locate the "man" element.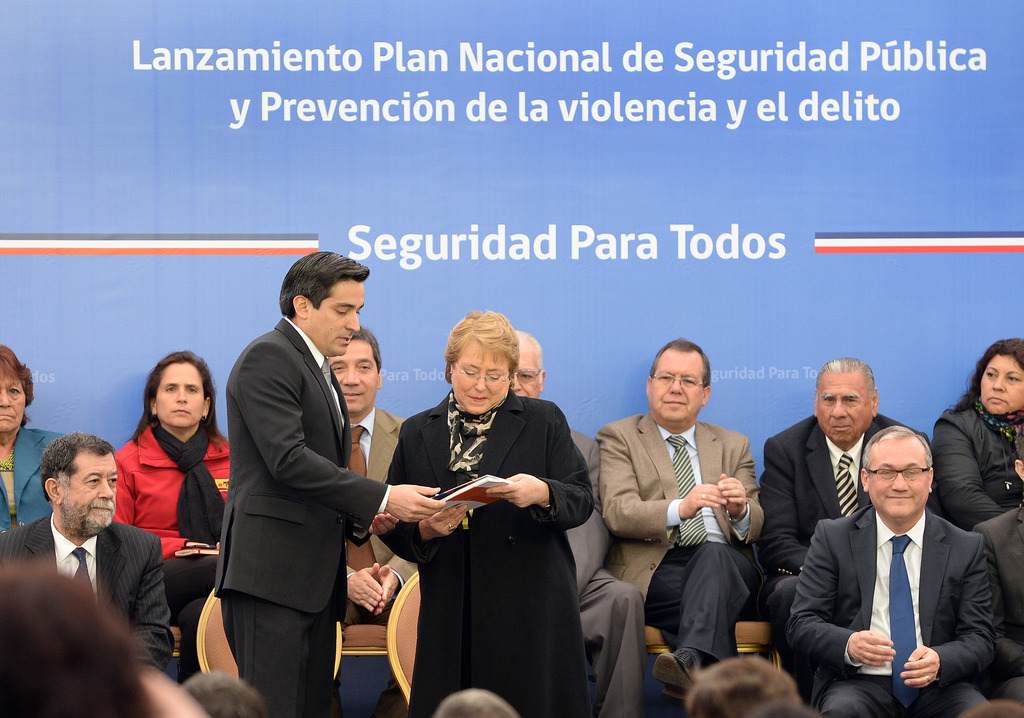
Element bbox: 321, 316, 403, 651.
